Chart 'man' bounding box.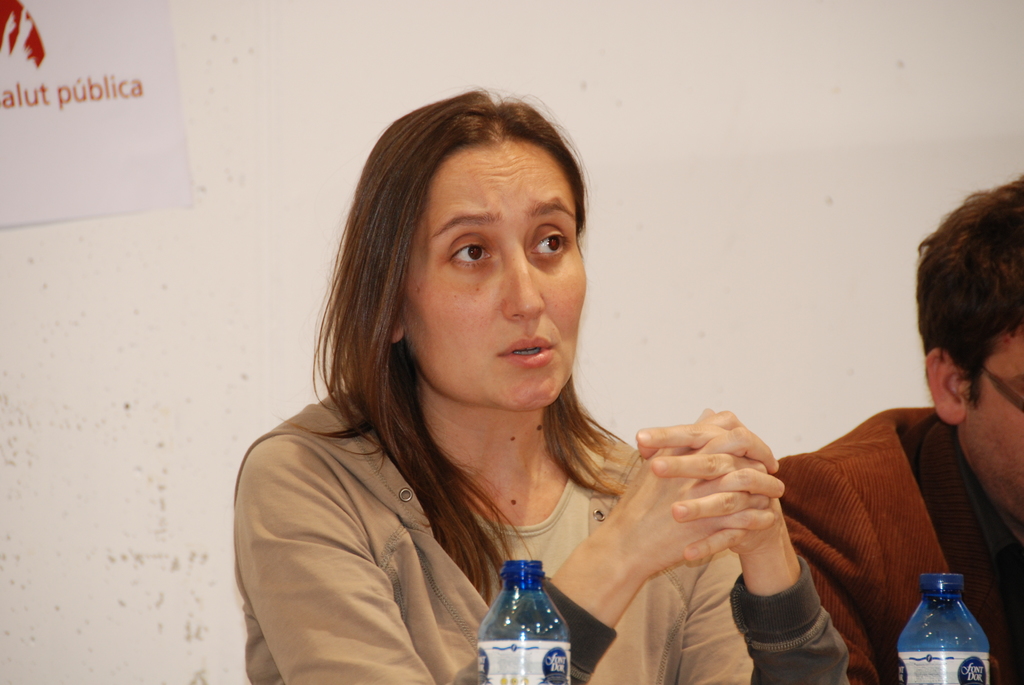
Charted: {"x1": 777, "y1": 181, "x2": 1023, "y2": 684}.
